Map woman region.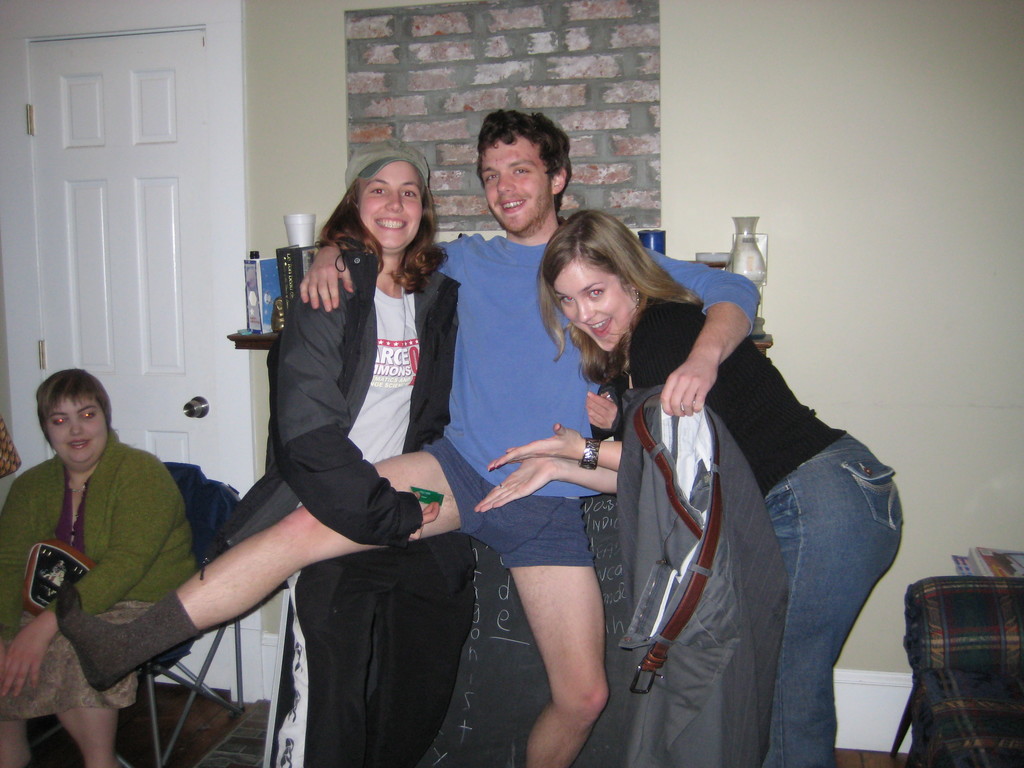
Mapped to <box>470,211,904,767</box>.
